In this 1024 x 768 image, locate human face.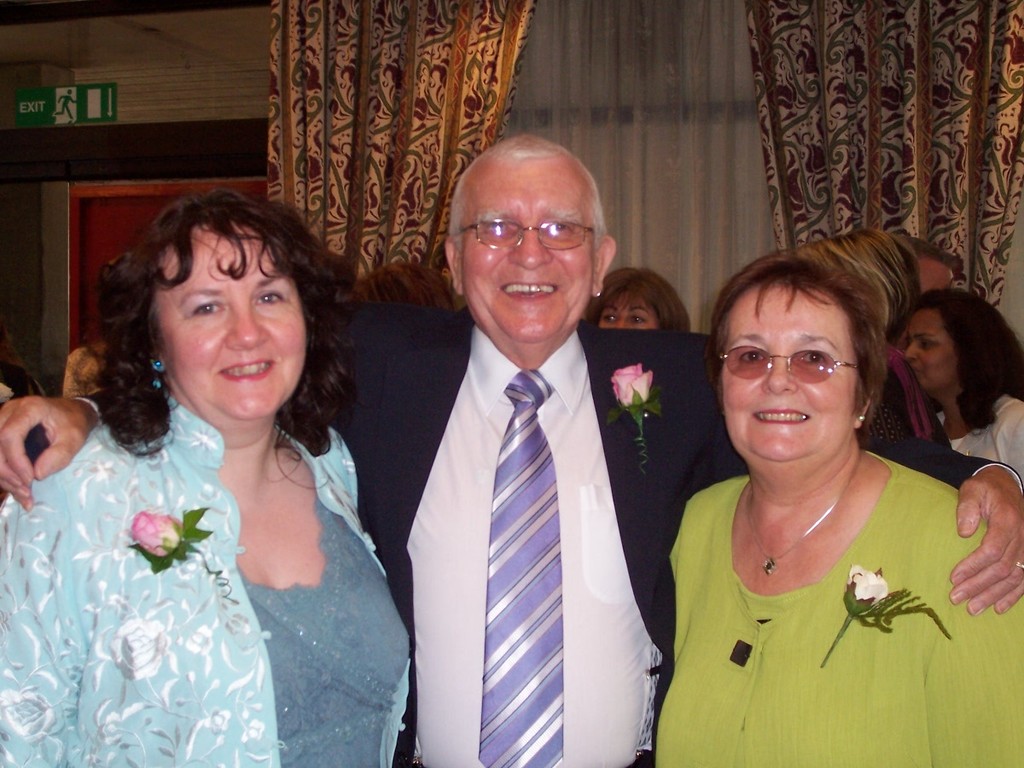
Bounding box: box(900, 304, 957, 403).
